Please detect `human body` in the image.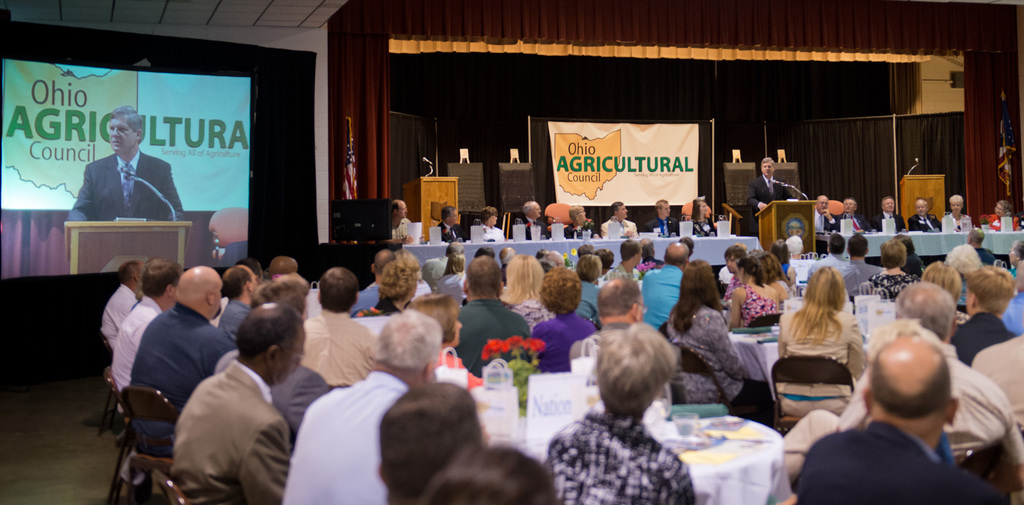
pyautogui.locateOnScreen(644, 200, 685, 239).
